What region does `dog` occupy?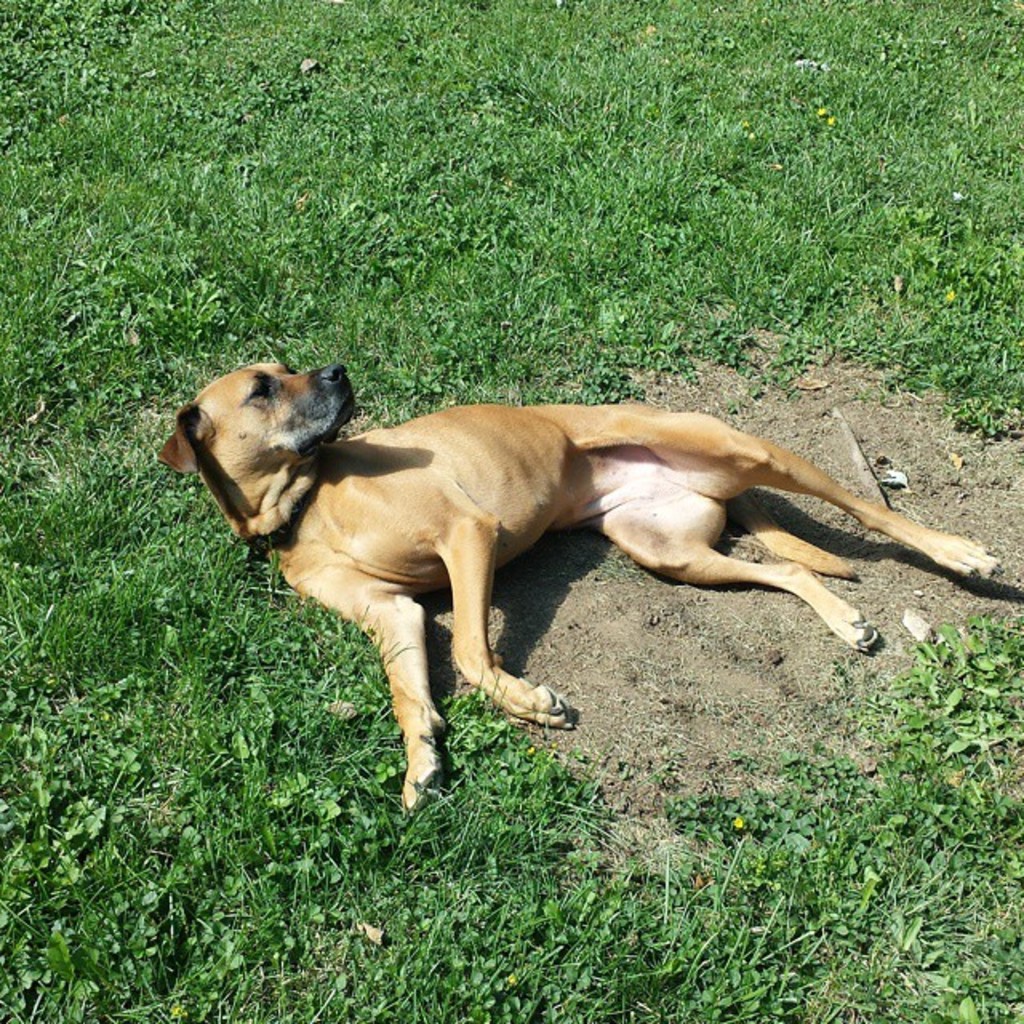
155 360 1005 816.
